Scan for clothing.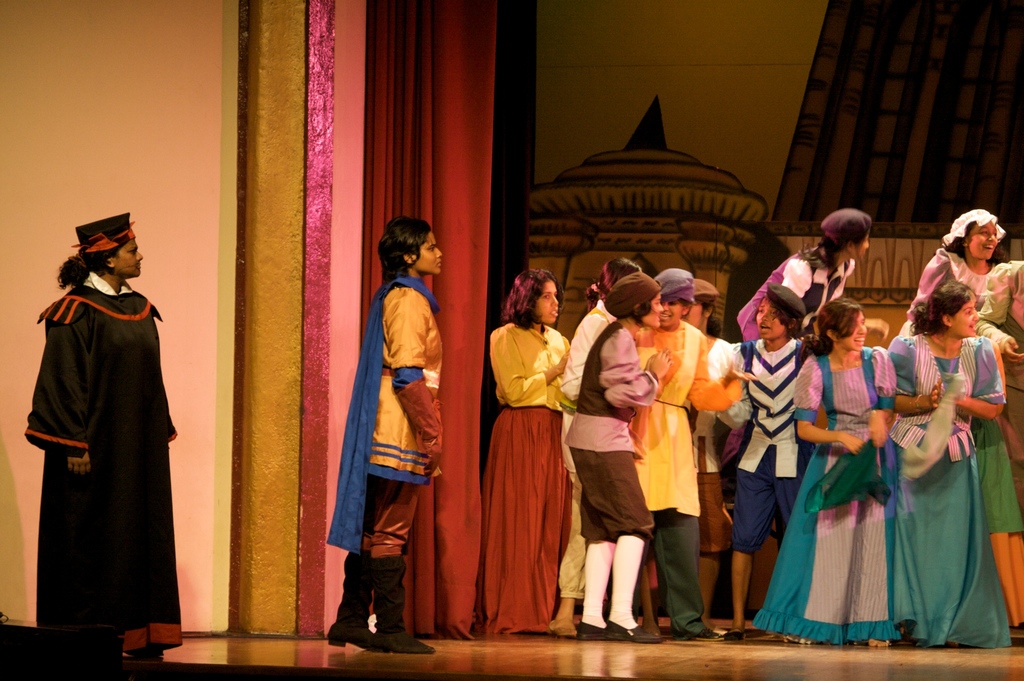
Scan result: <bbox>621, 317, 741, 636</bbox>.
